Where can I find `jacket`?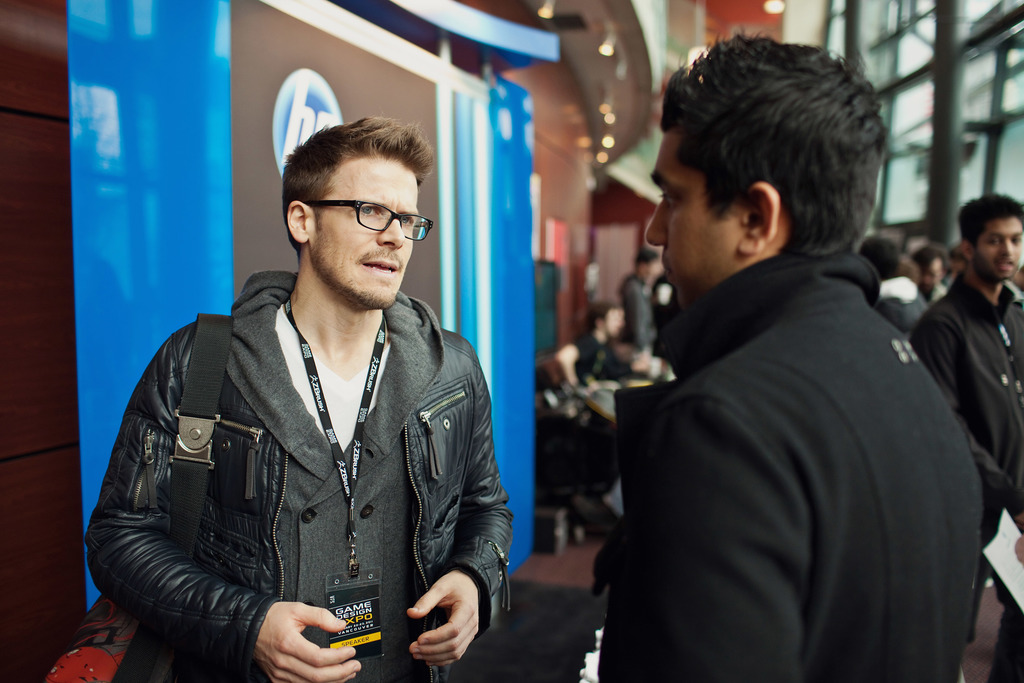
You can find it at [92, 248, 508, 674].
